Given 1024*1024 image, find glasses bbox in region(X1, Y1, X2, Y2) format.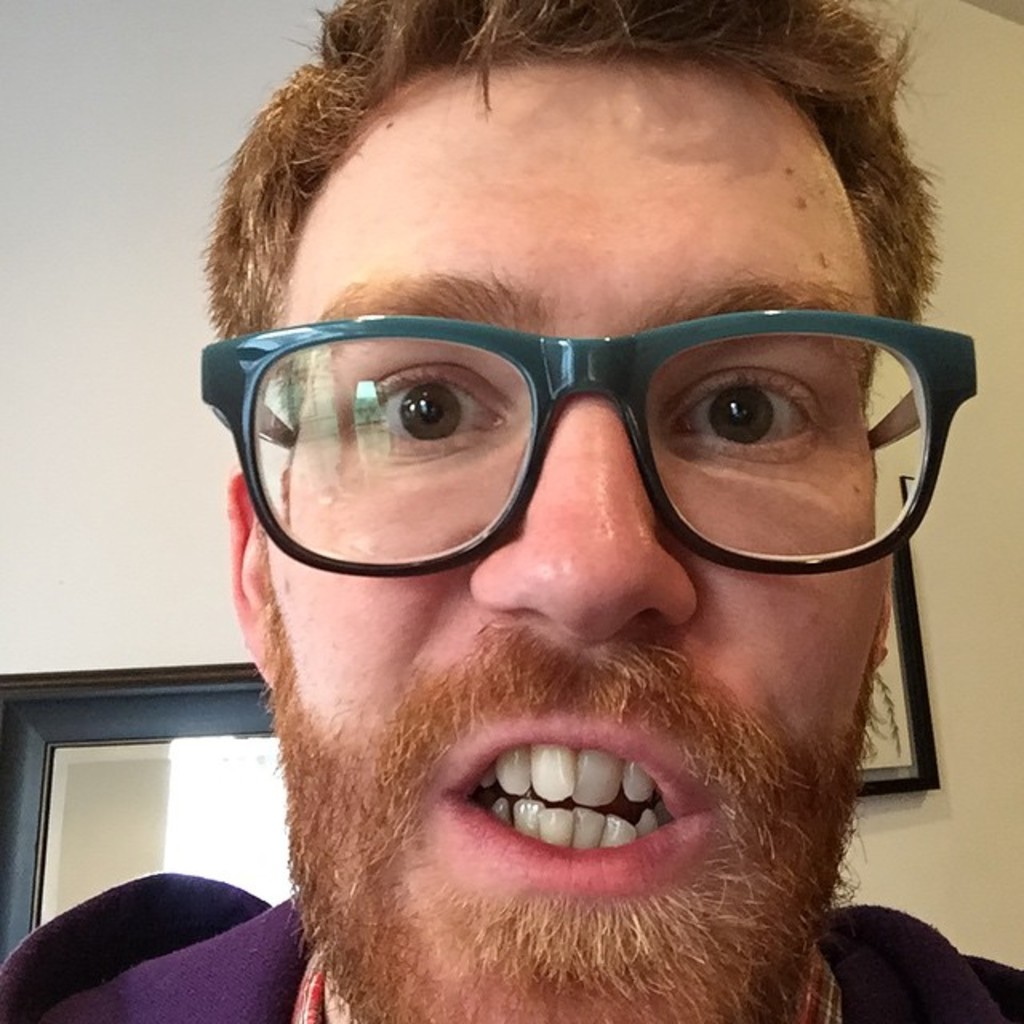
region(202, 278, 984, 589).
